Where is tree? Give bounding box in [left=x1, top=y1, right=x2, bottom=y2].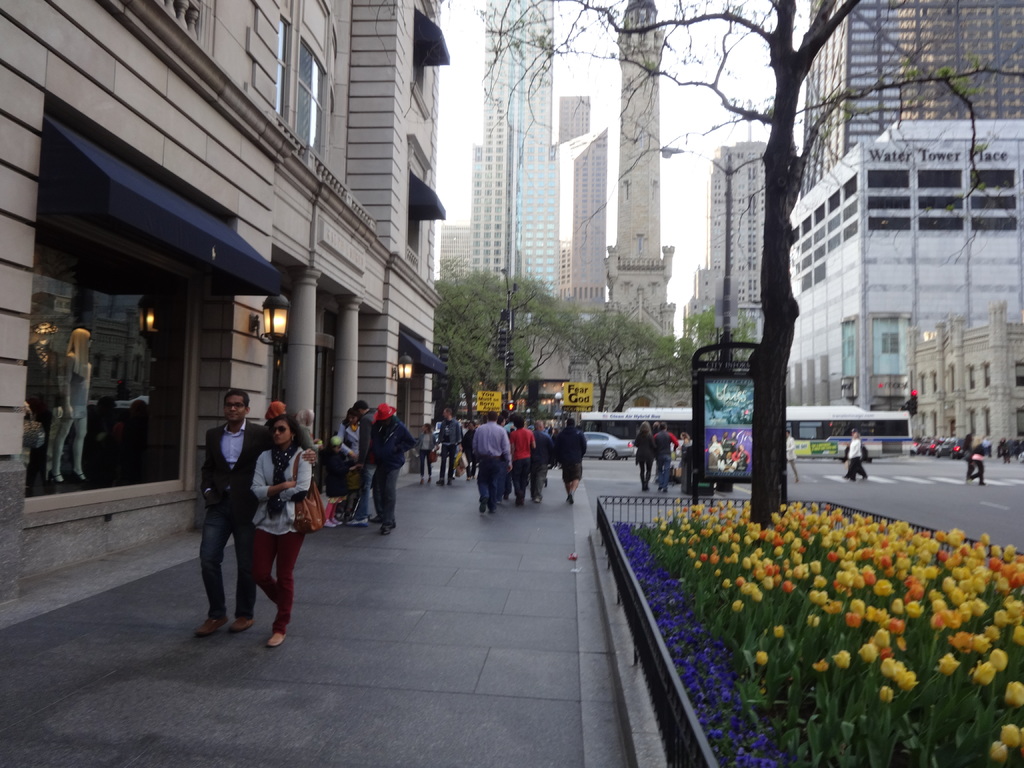
[left=483, top=0, right=1023, bottom=528].
